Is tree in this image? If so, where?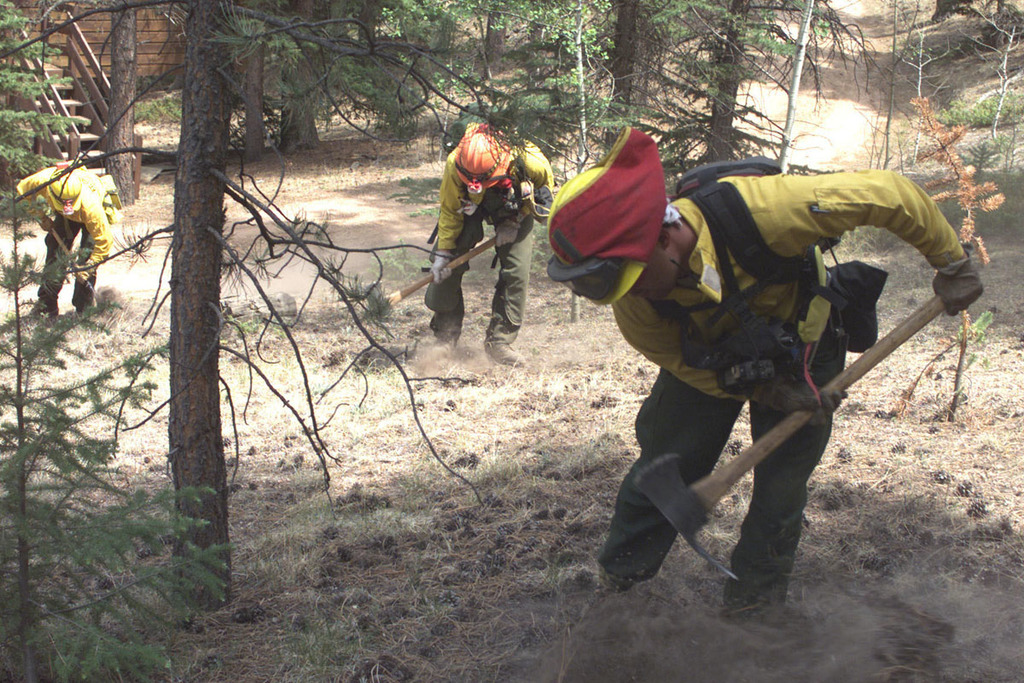
Yes, at <bbox>75, 0, 150, 215</bbox>.
